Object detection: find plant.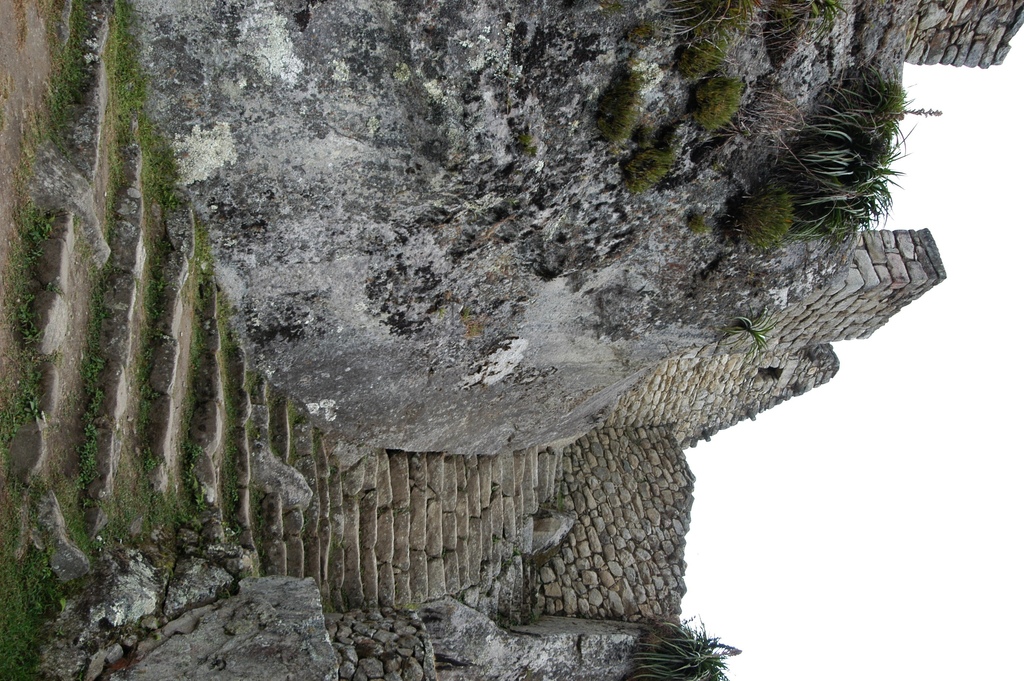
box(764, 0, 854, 58).
